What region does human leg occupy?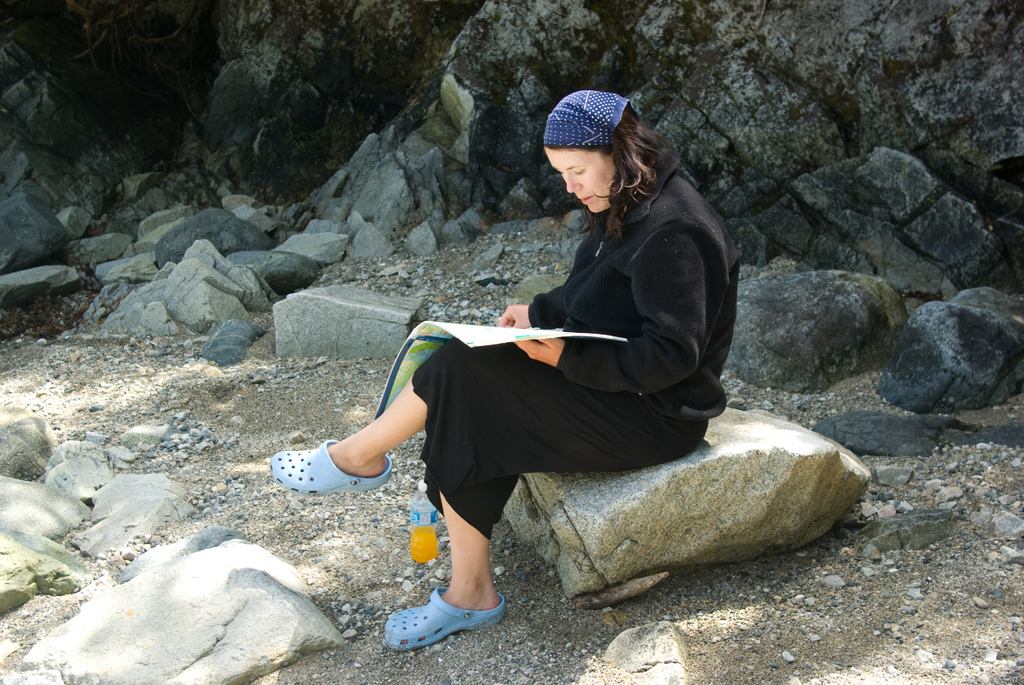
bbox(266, 331, 505, 497).
